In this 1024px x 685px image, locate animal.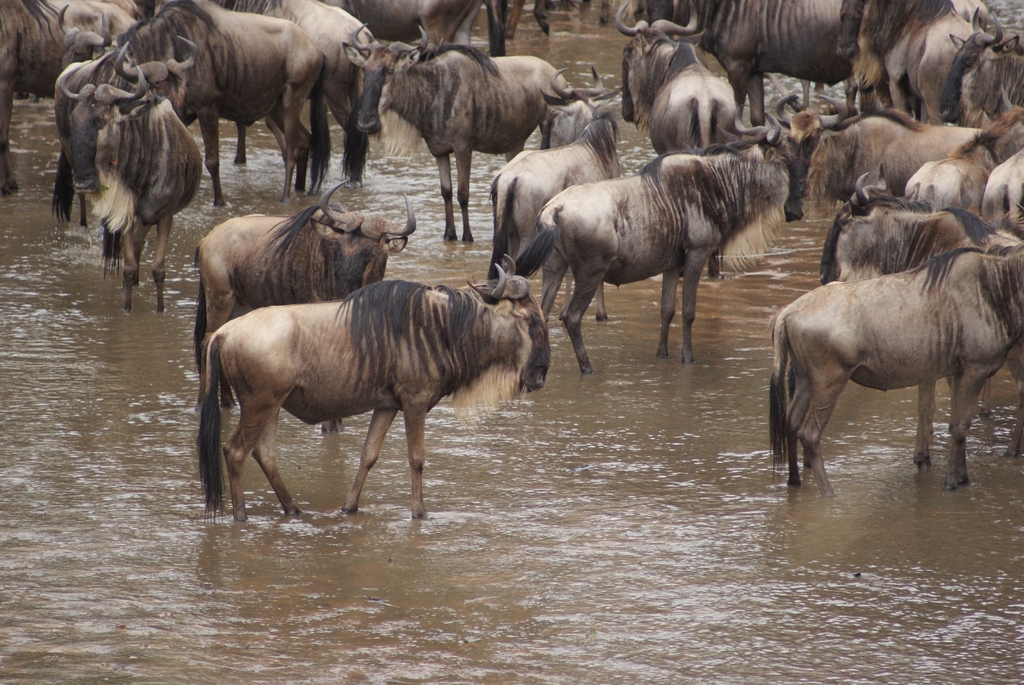
Bounding box: {"left": 194, "top": 172, "right": 421, "bottom": 409}.
